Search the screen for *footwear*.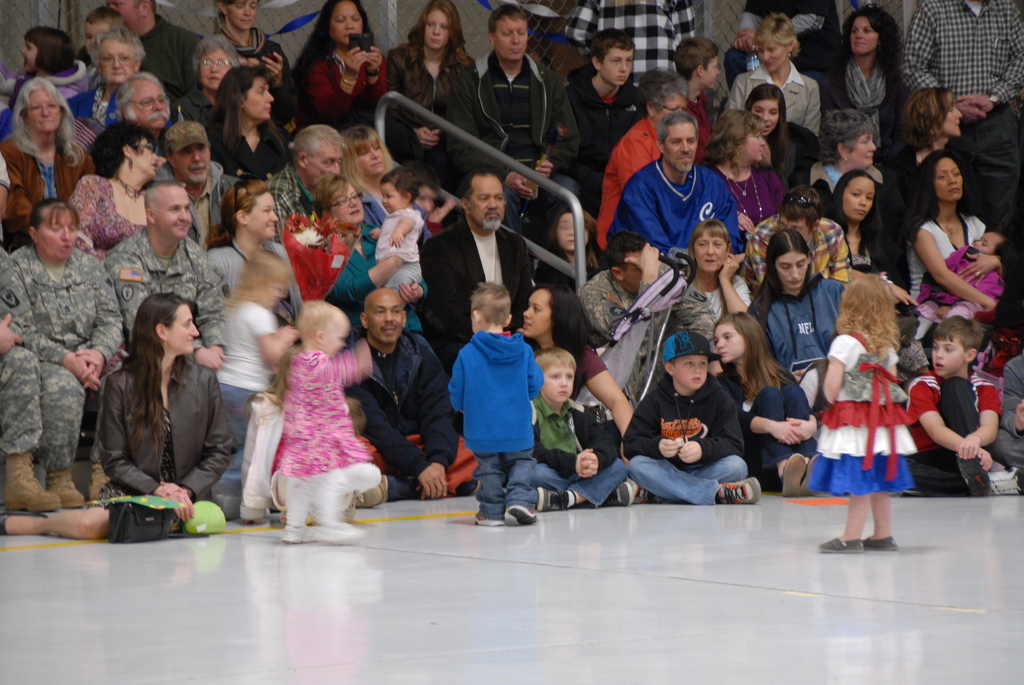
Found at (left=863, top=535, right=900, bottom=556).
